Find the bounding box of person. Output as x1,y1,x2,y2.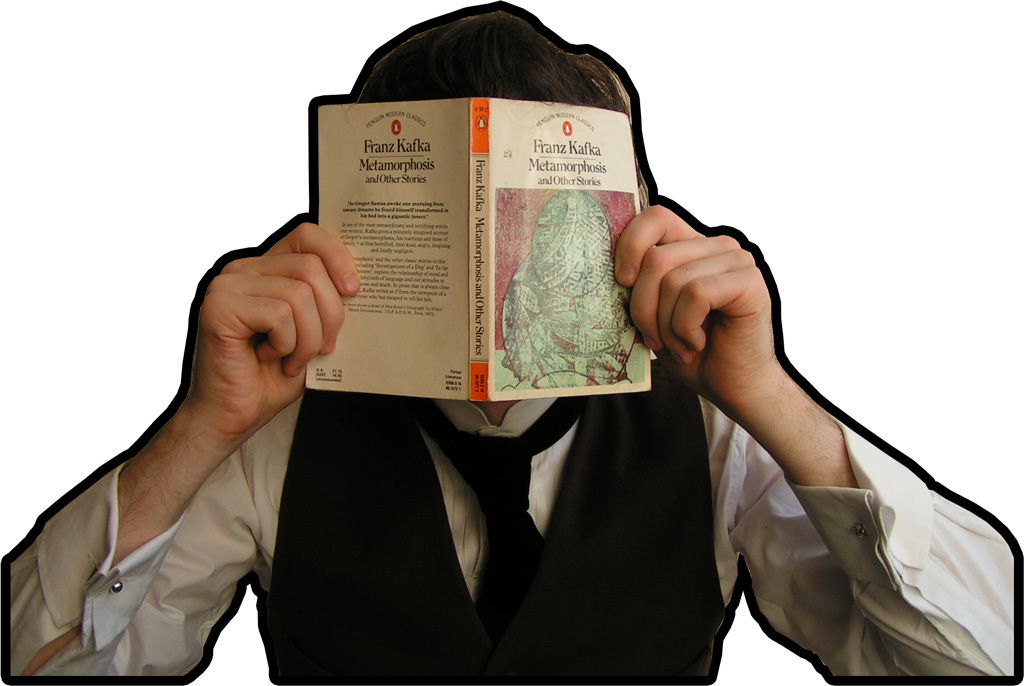
0,0,1023,685.
